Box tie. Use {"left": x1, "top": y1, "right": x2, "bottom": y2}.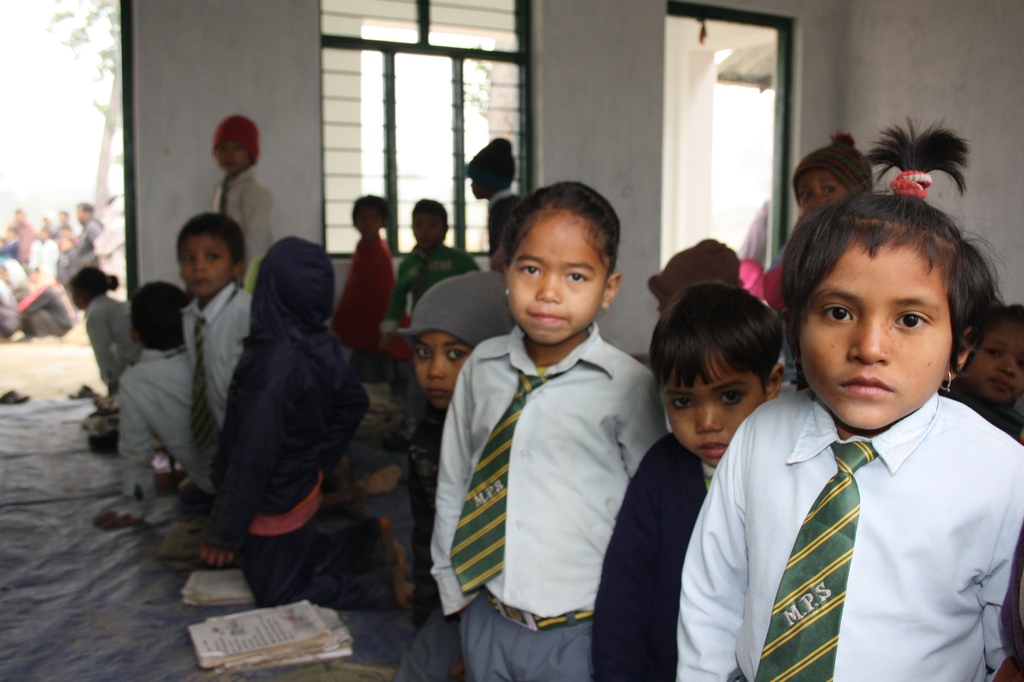
{"left": 755, "top": 437, "right": 879, "bottom": 681}.
